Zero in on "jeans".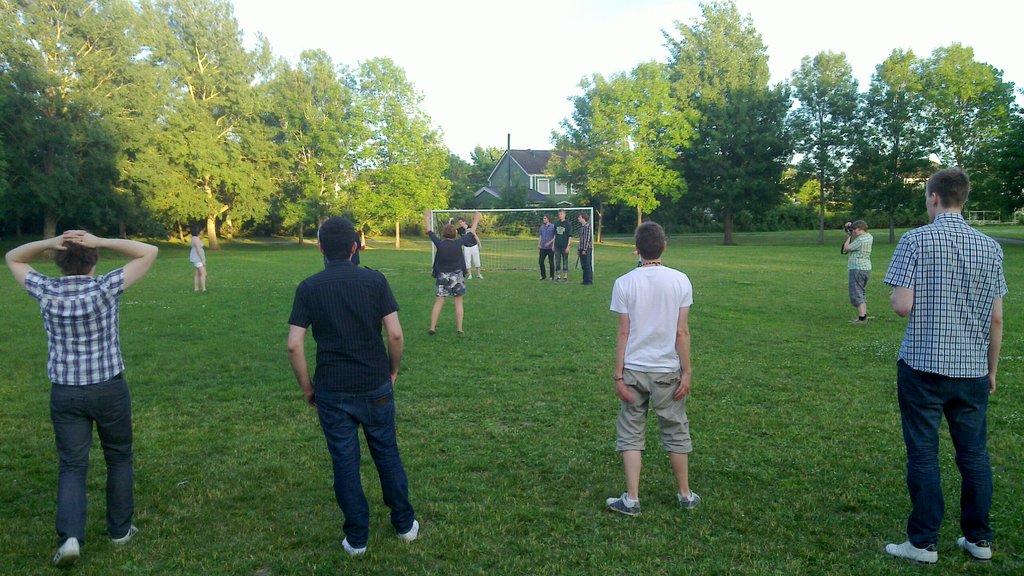
Zeroed in: (left=536, top=244, right=550, bottom=275).
